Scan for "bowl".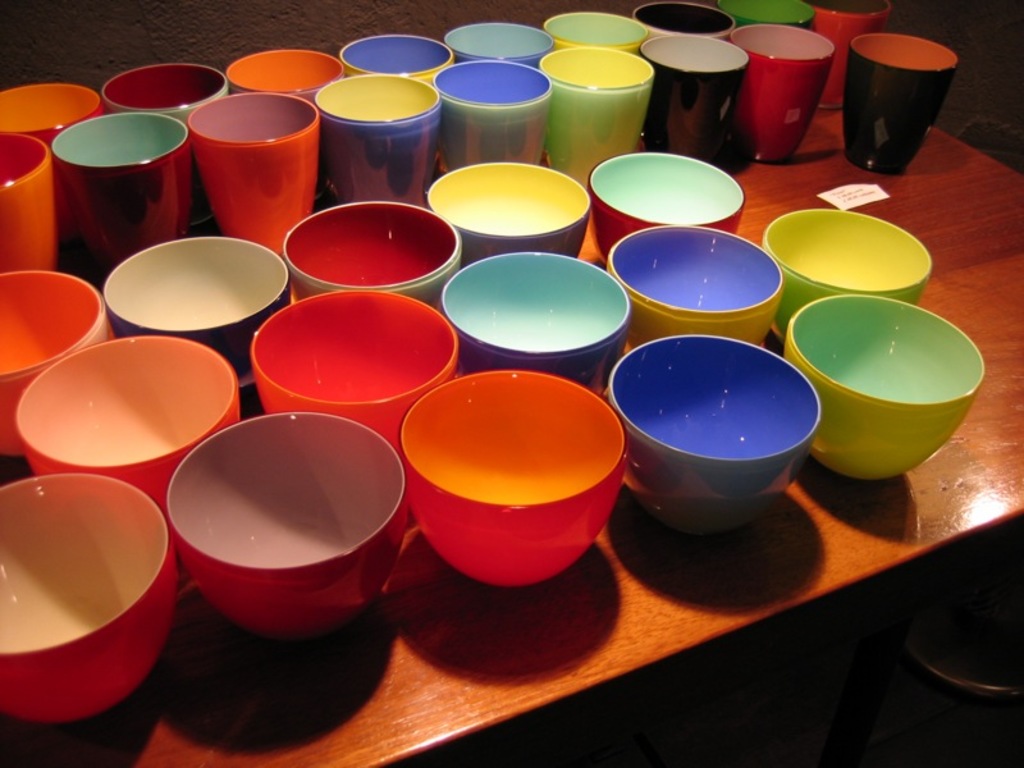
Scan result: crop(168, 411, 406, 636).
